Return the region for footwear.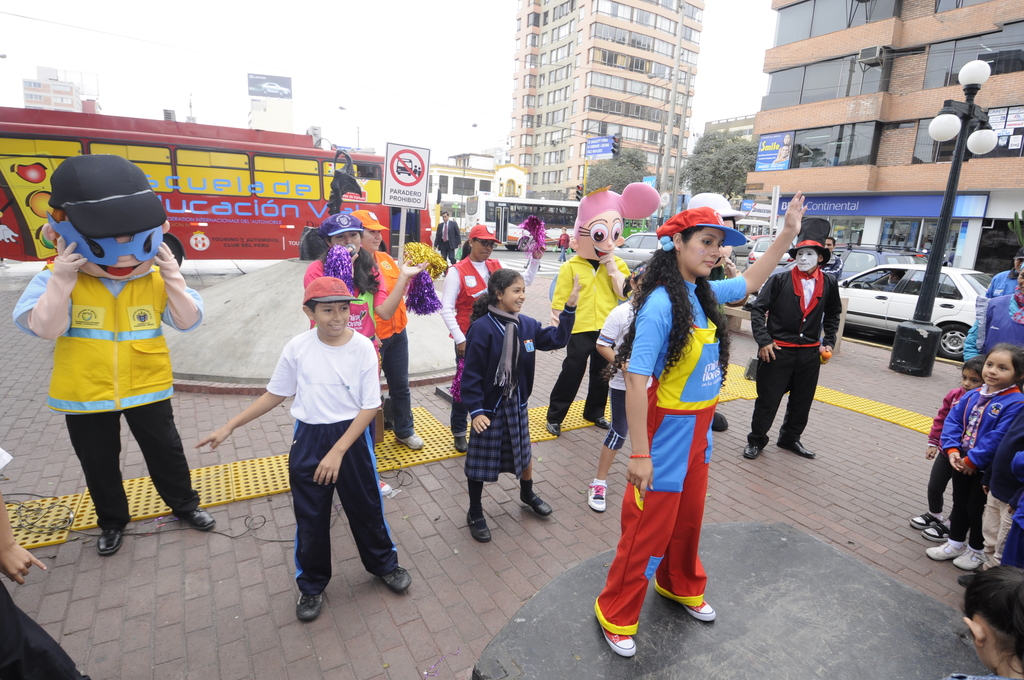
detection(953, 544, 983, 569).
